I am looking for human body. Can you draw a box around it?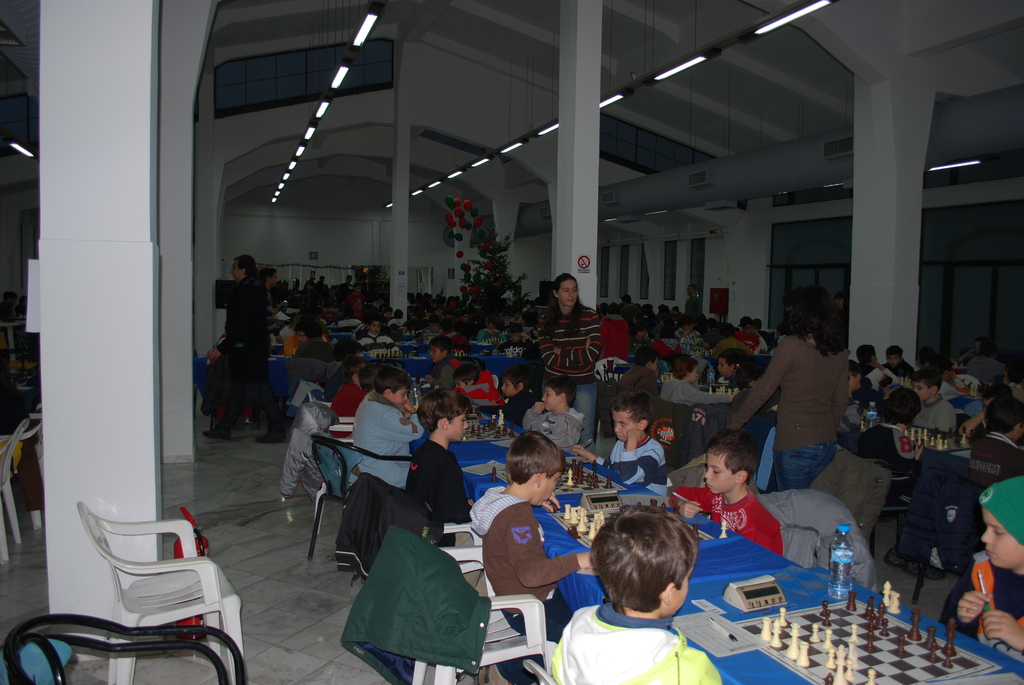
Sure, the bounding box is locate(307, 282, 321, 287).
